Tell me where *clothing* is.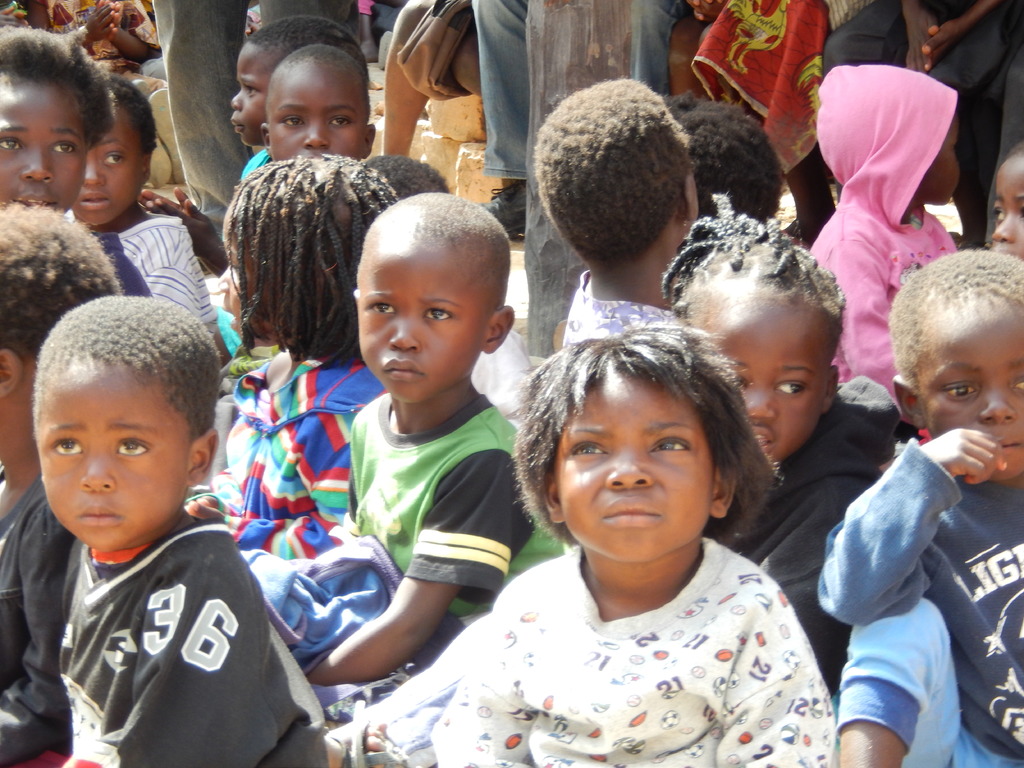
*clothing* is at box(424, 542, 831, 767).
